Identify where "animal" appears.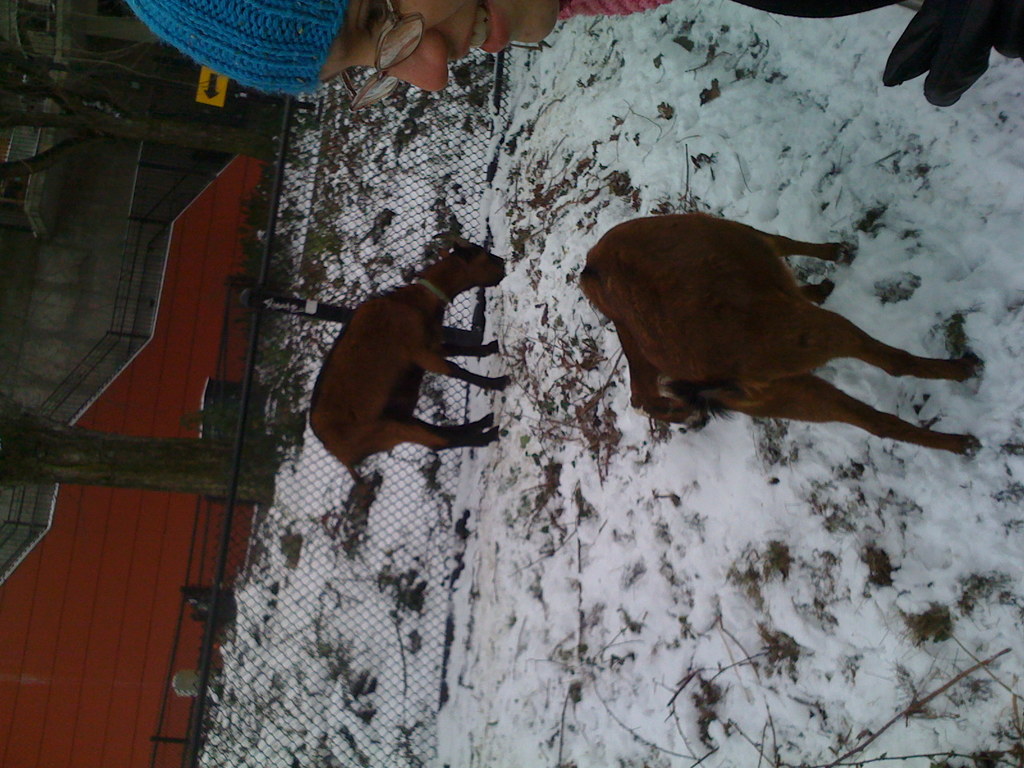
Appears at (x1=308, y1=229, x2=511, y2=491).
